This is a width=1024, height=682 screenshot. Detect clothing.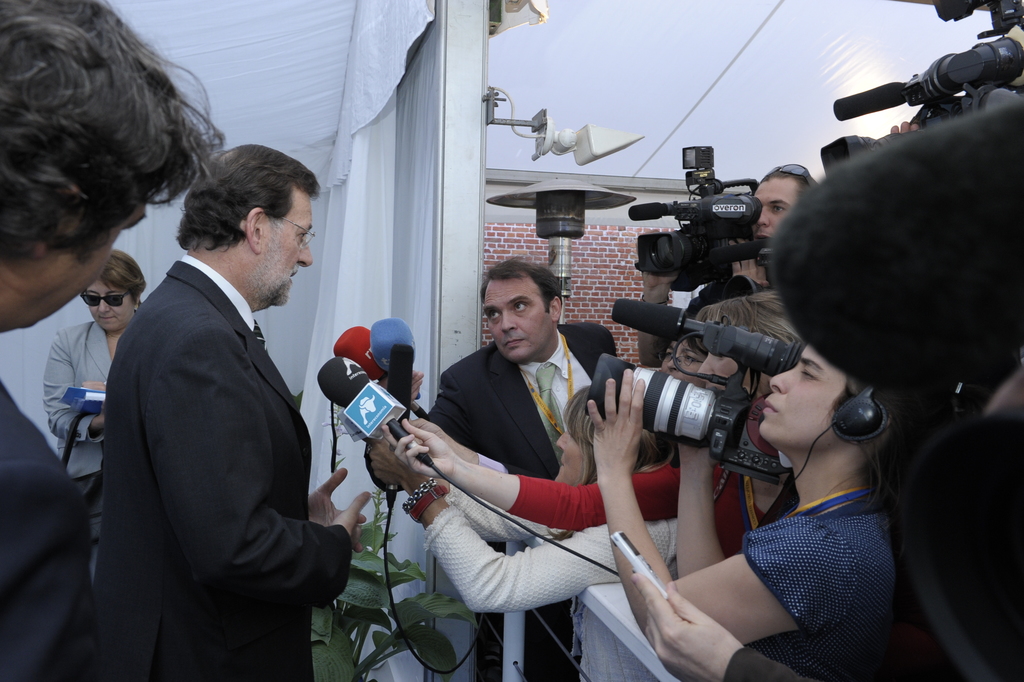
region(40, 309, 137, 588).
